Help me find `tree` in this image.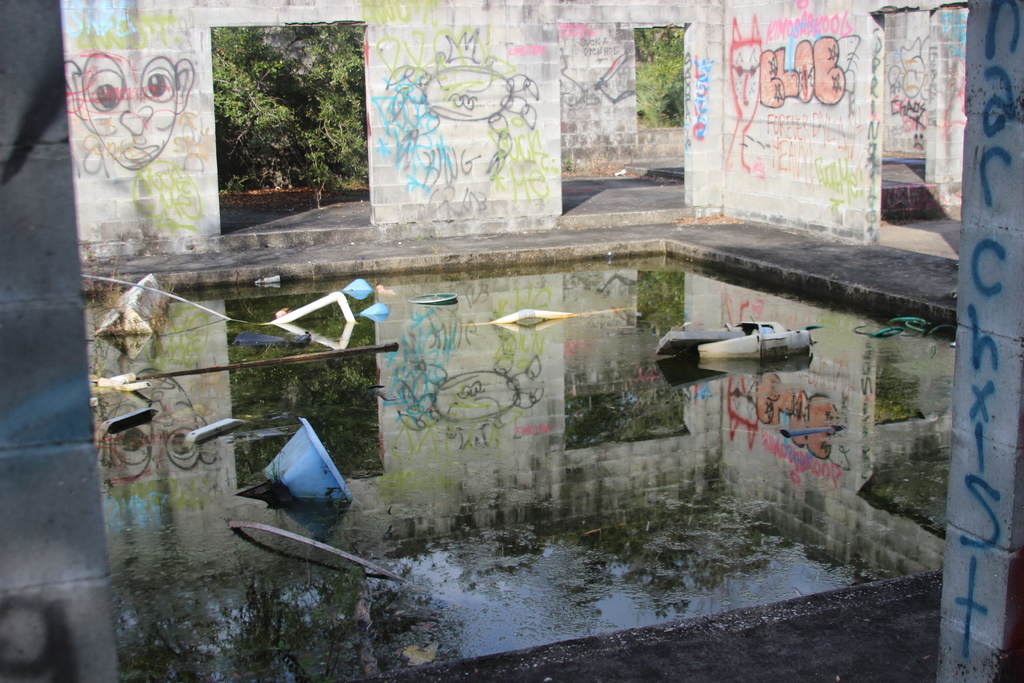
Found it: box=[190, 23, 372, 195].
